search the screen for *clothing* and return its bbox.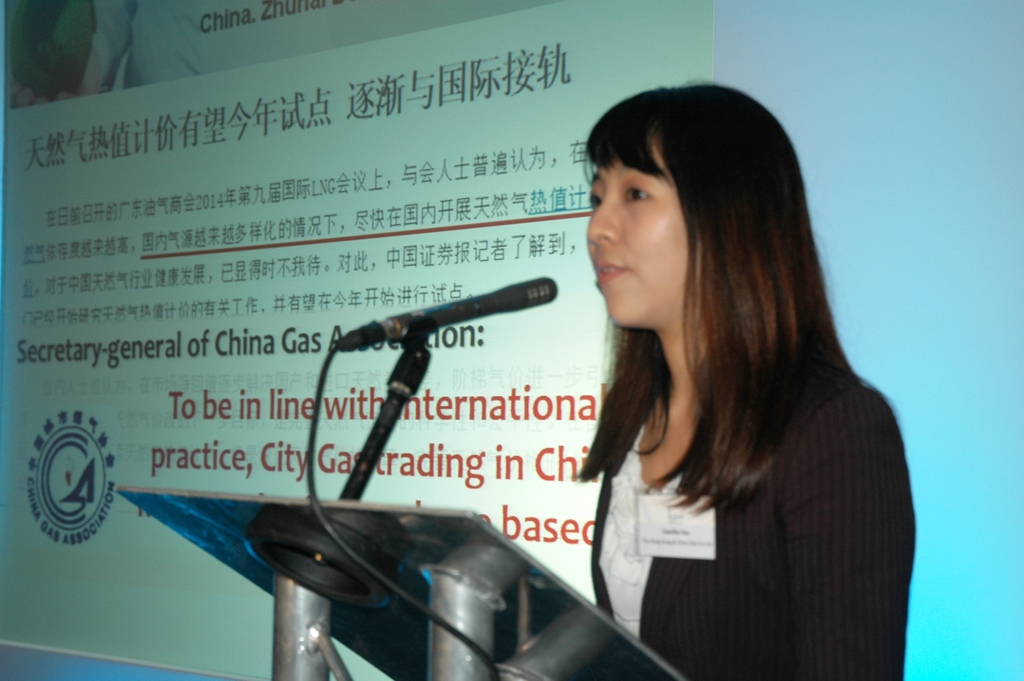
Found: BBox(586, 134, 683, 318).
